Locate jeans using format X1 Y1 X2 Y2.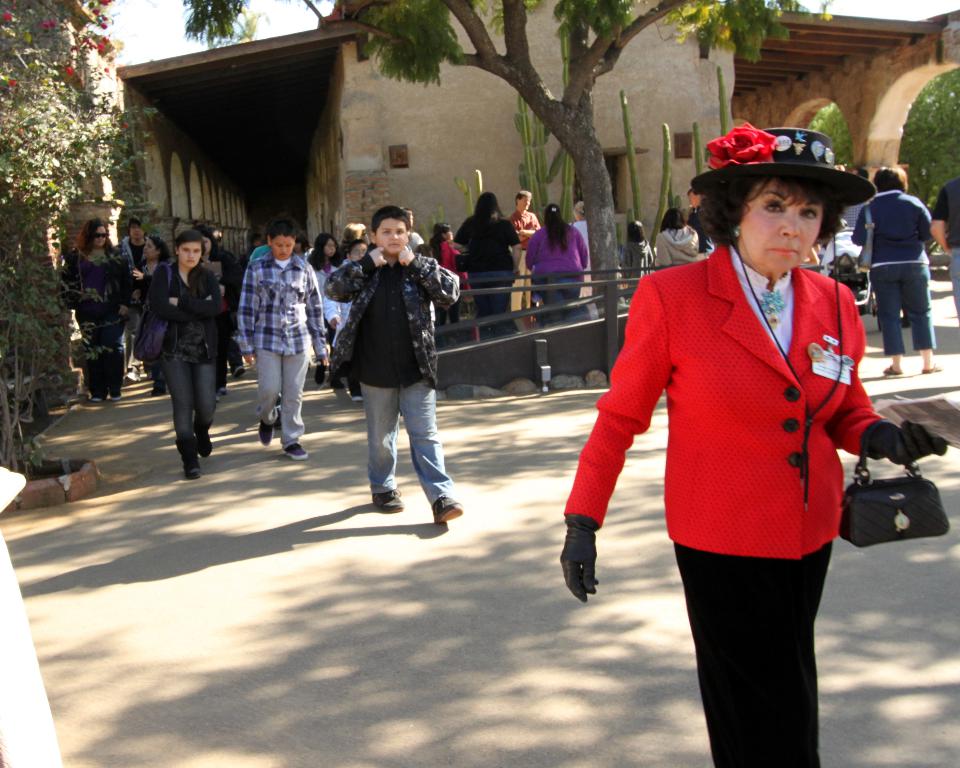
866 261 933 358.
